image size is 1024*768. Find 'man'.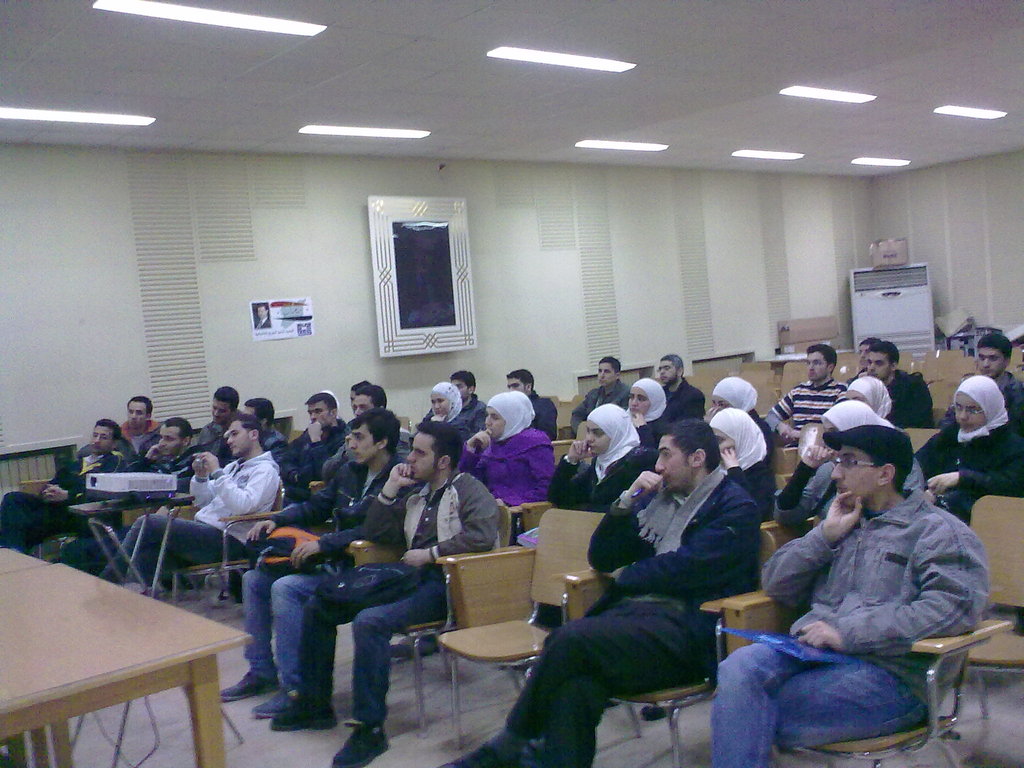
[255, 303, 271, 330].
